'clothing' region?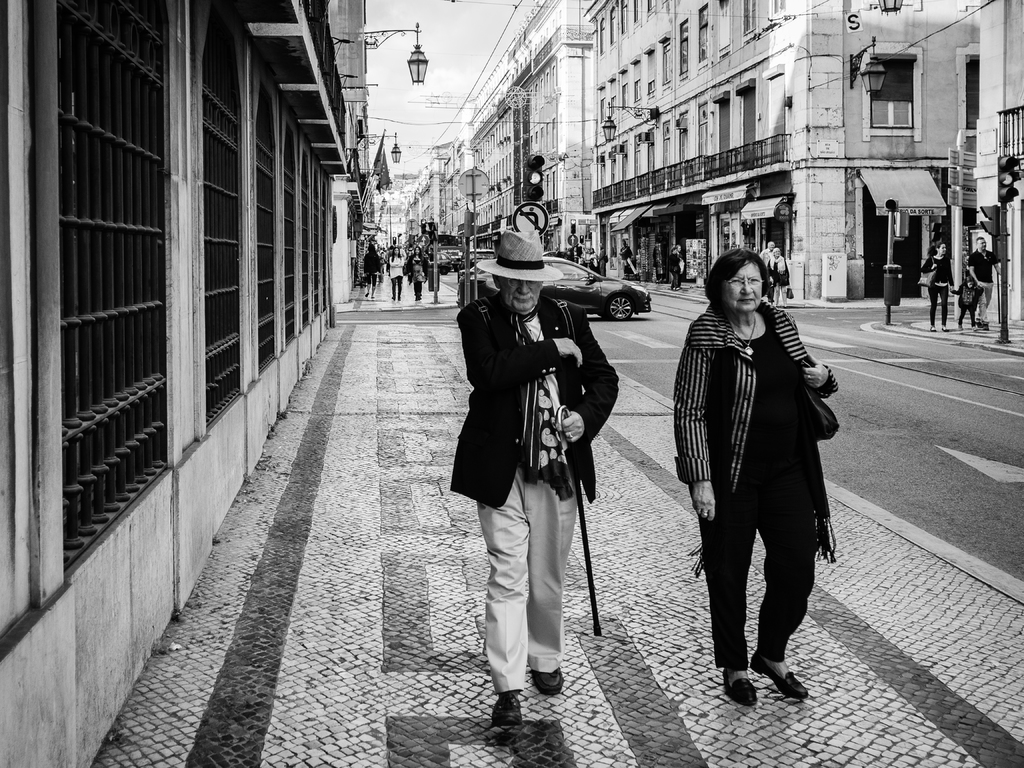
select_region(590, 252, 596, 266)
